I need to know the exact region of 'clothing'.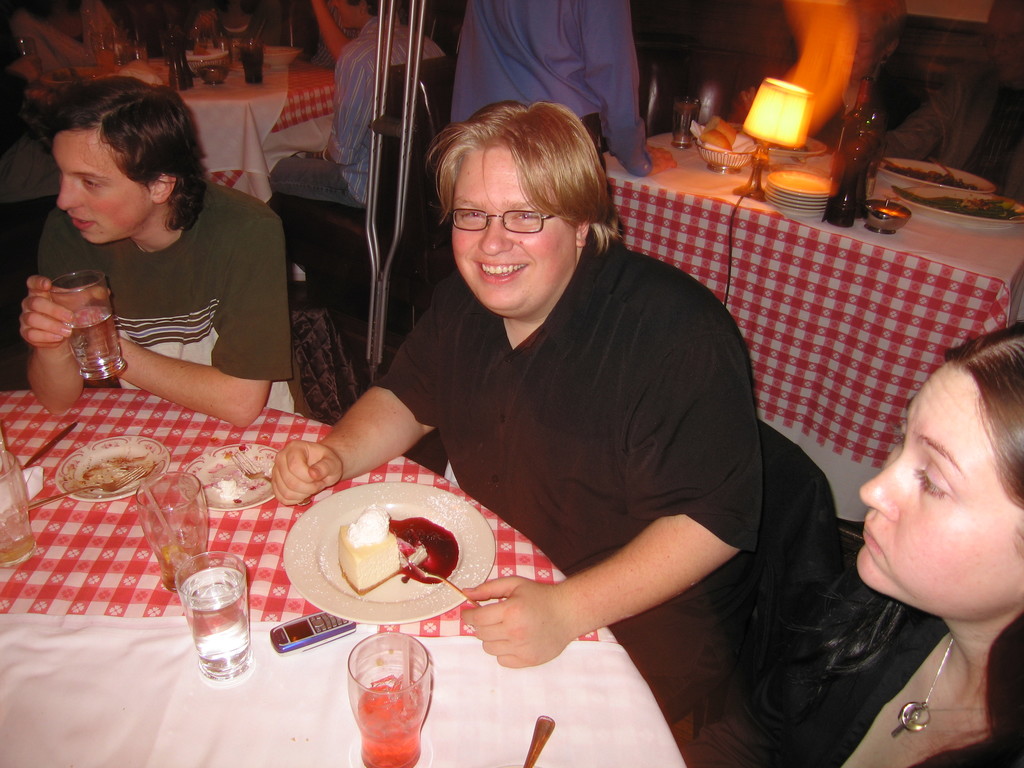
Region: x1=765, y1=604, x2=1023, y2=767.
